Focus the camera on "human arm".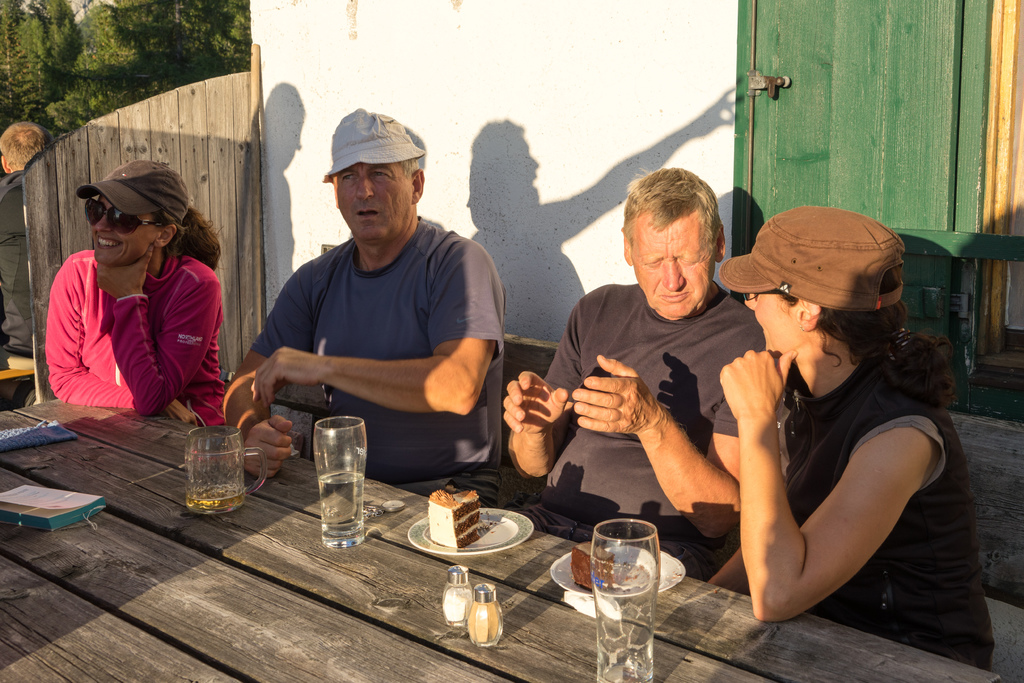
Focus region: bbox=[248, 237, 511, 416].
